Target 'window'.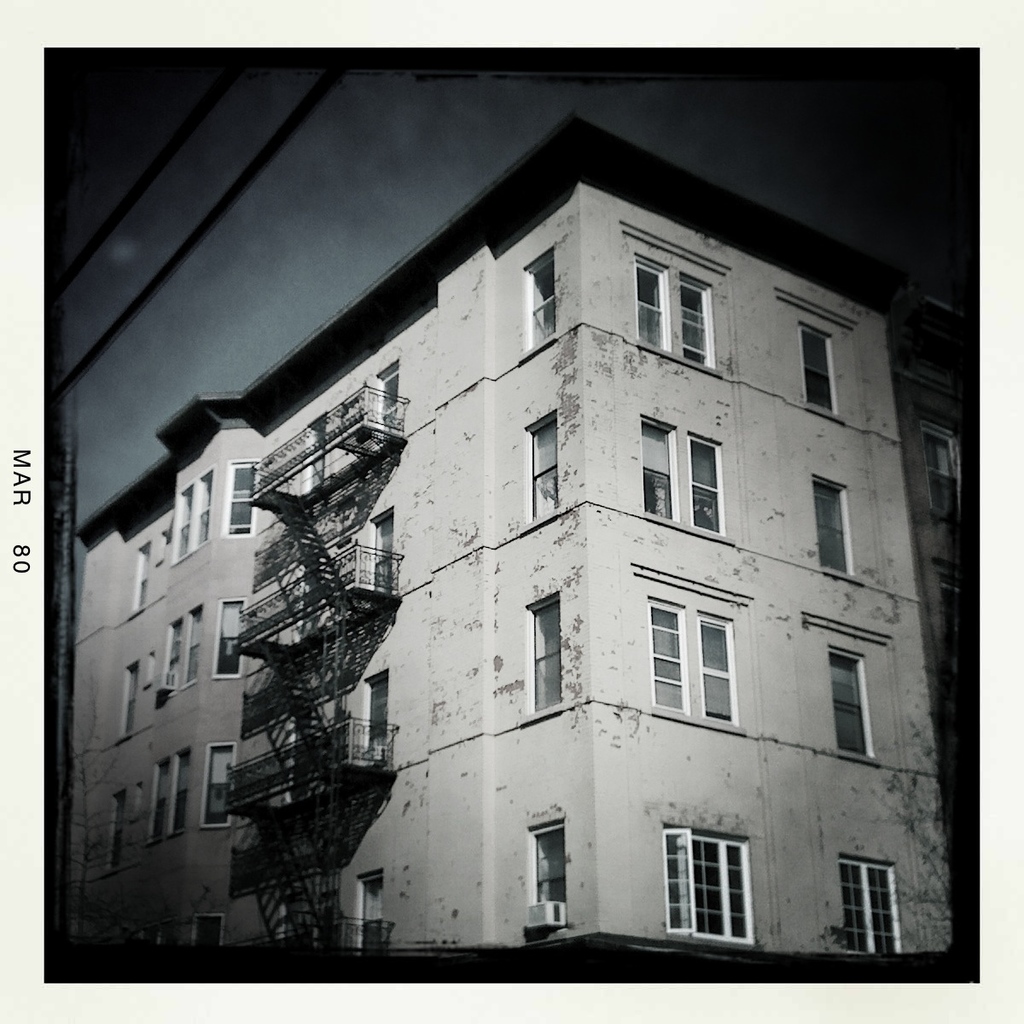
Target region: (left=365, top=676, right=396, bottom=759).
